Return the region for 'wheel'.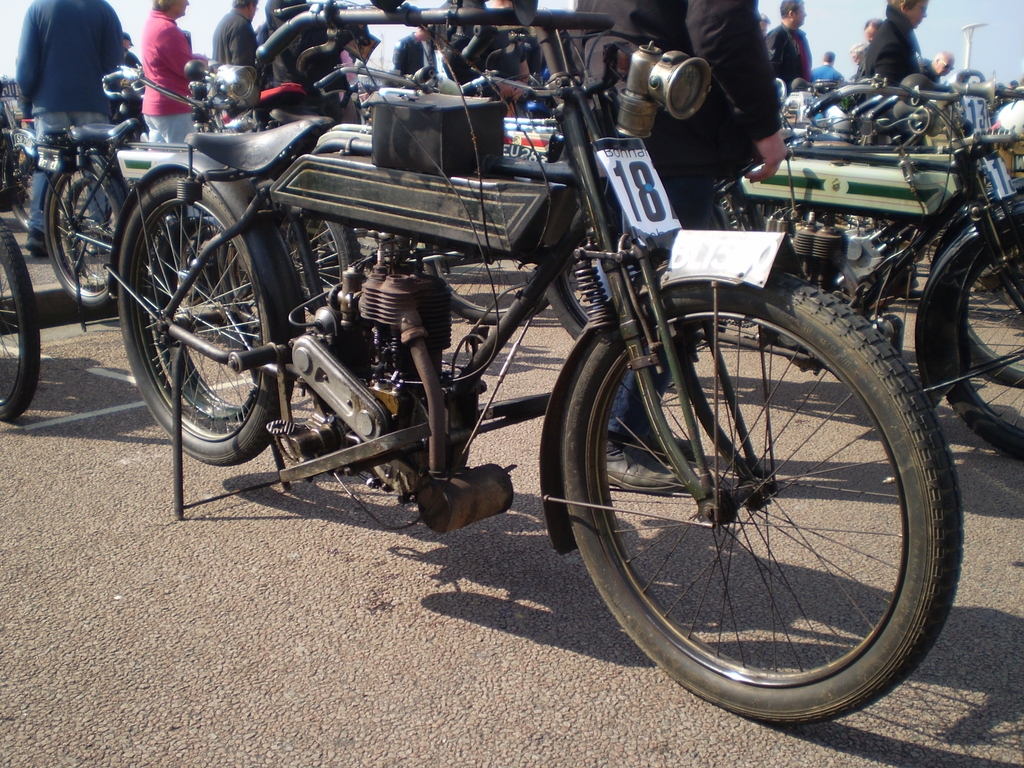
<box>214,217,372,336</box>.
